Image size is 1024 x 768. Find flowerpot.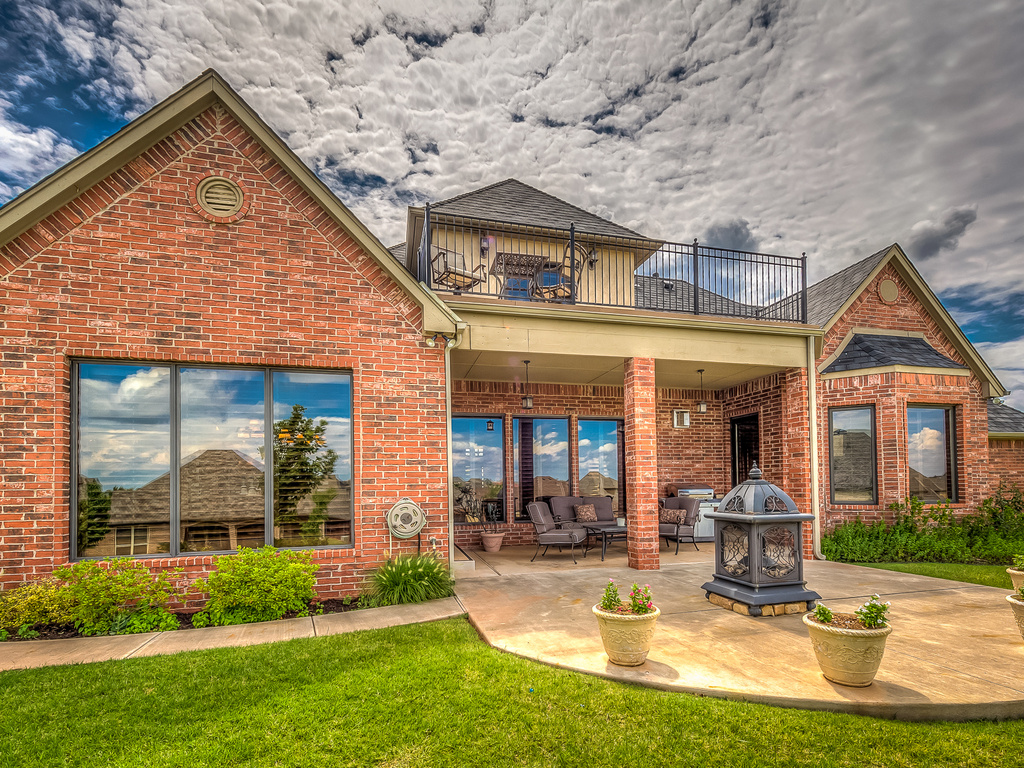
detection(813, 612, 903, 684).
